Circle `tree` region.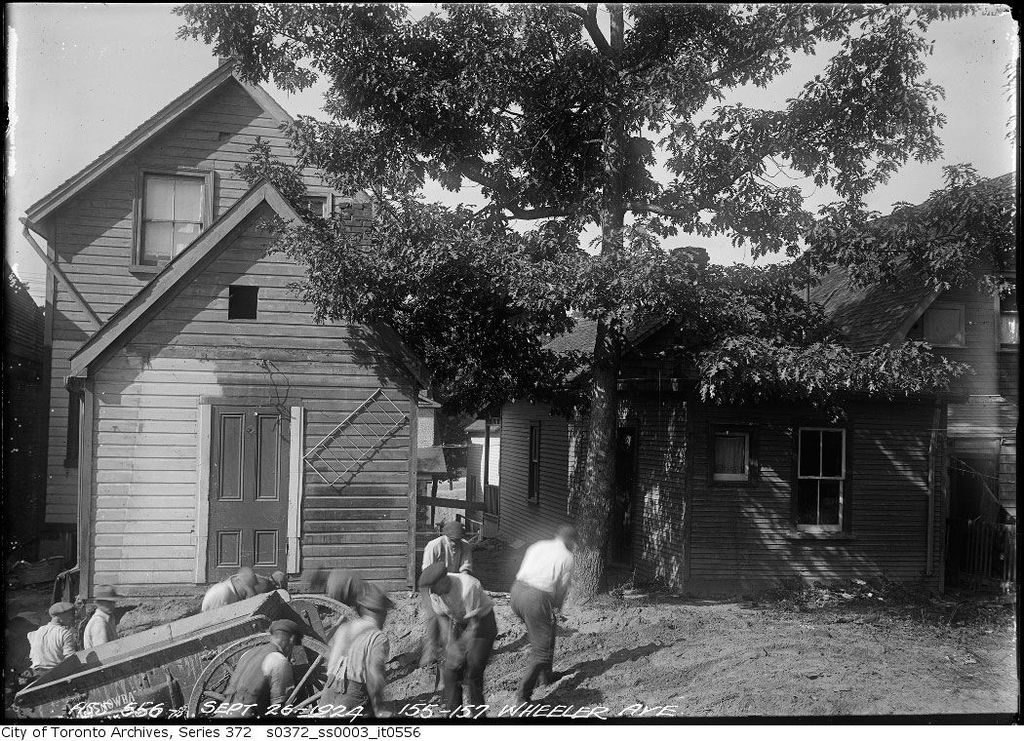
Region: x1=78, y1=0, x2=976, y2=644.
